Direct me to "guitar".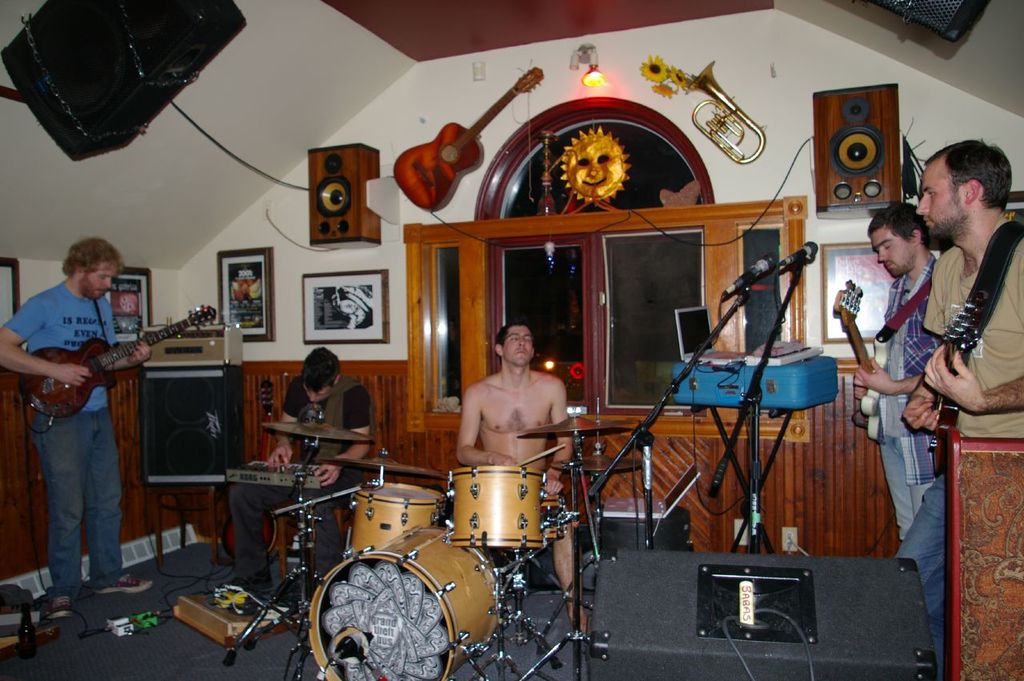
Direction: l=927, t=298, r=989, b=476.
